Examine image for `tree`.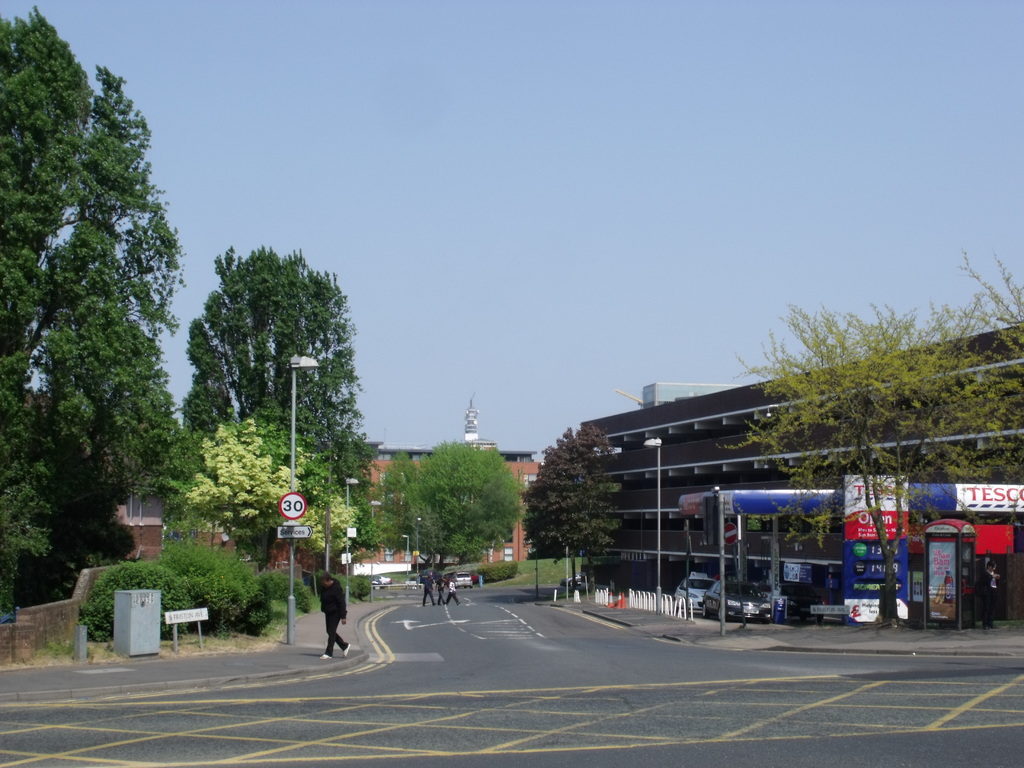
Examination result: rect(0, 8, 191, 621).
